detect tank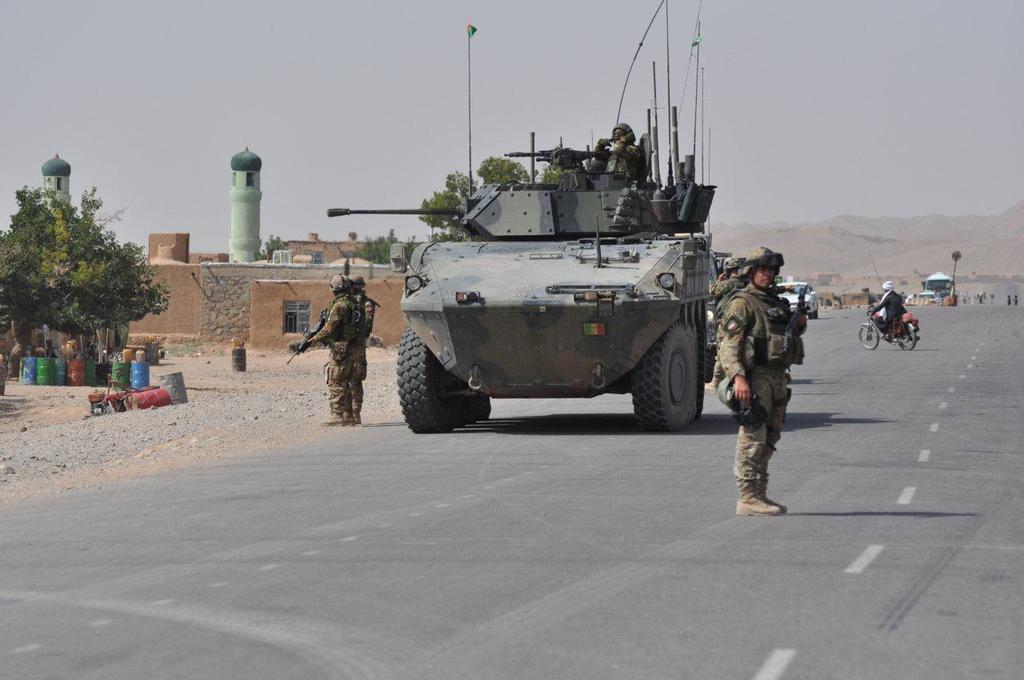
326:0:722:434
